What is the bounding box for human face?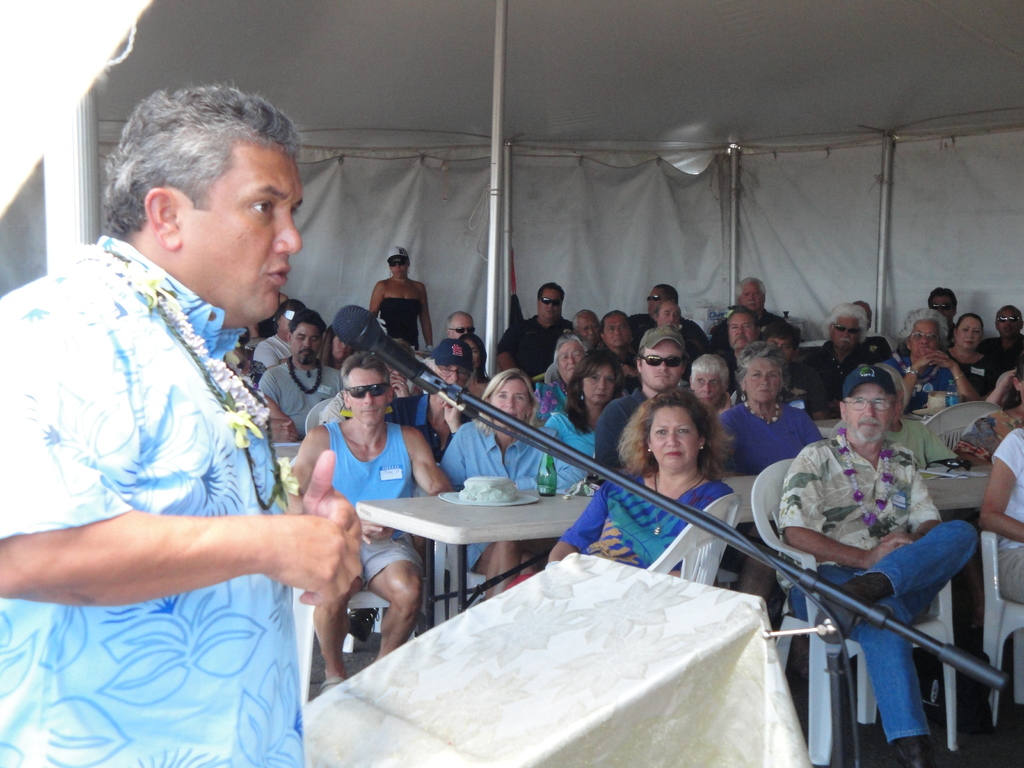
[579,316,600,343].
